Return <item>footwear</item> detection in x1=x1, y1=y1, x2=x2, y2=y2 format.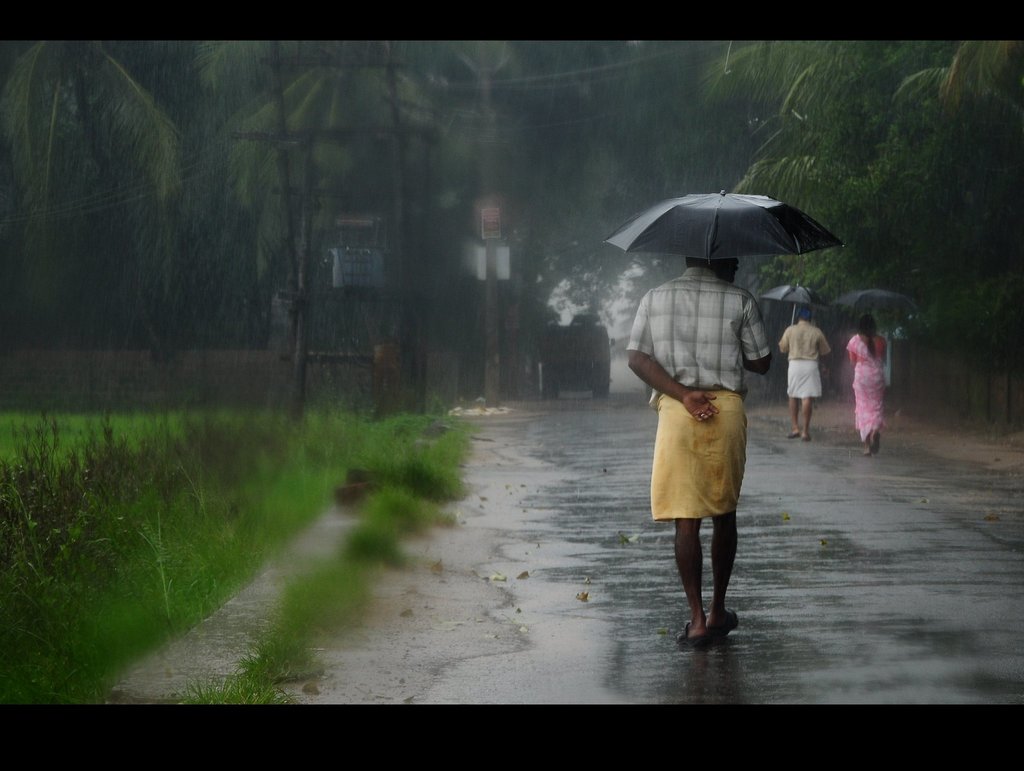
x1=669, y1=613, x2=714, y2=654.
